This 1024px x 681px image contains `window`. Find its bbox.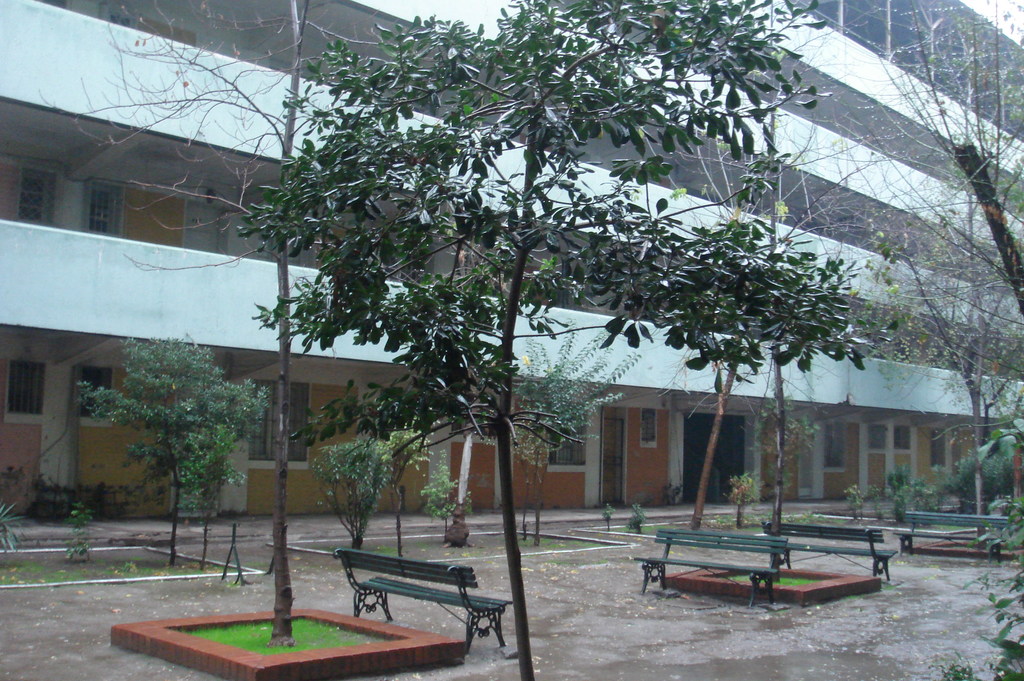
{"x1": 1, "y1": 359, "x2": 47, "y2": 427}.
